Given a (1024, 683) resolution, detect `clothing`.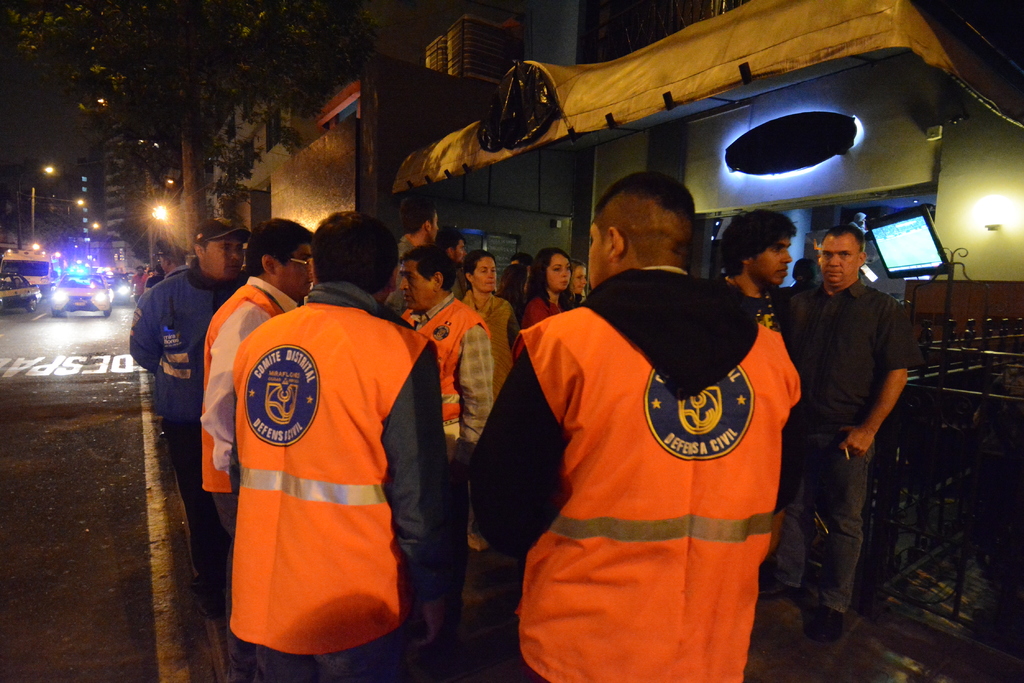
x1=401 y1=289 x2=484 y2=485.
